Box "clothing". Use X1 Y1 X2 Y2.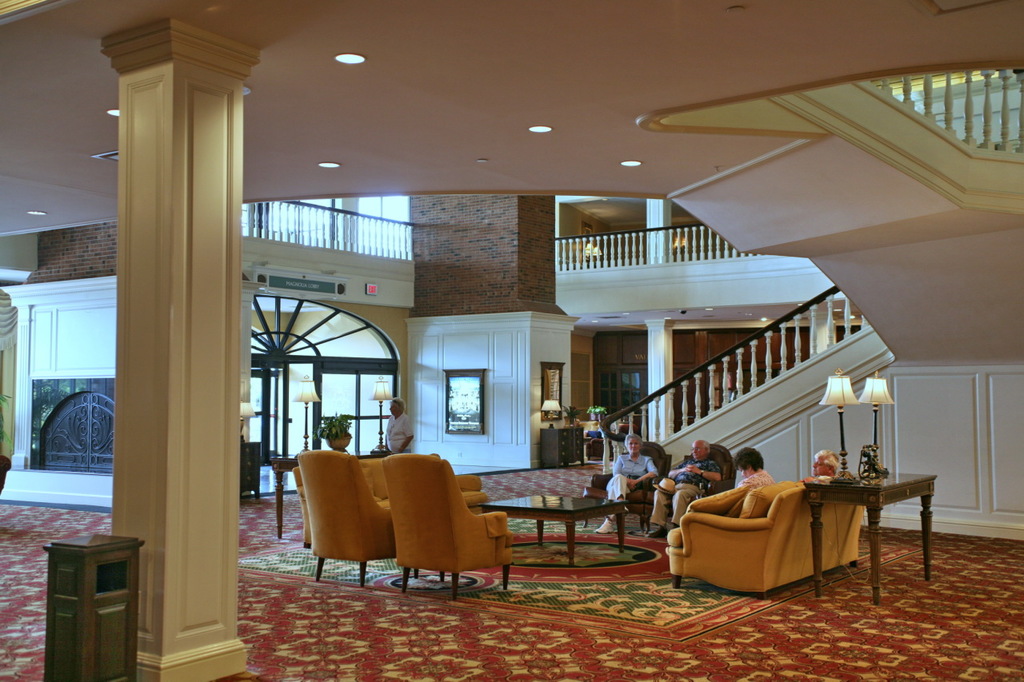
386 413 413 453.
